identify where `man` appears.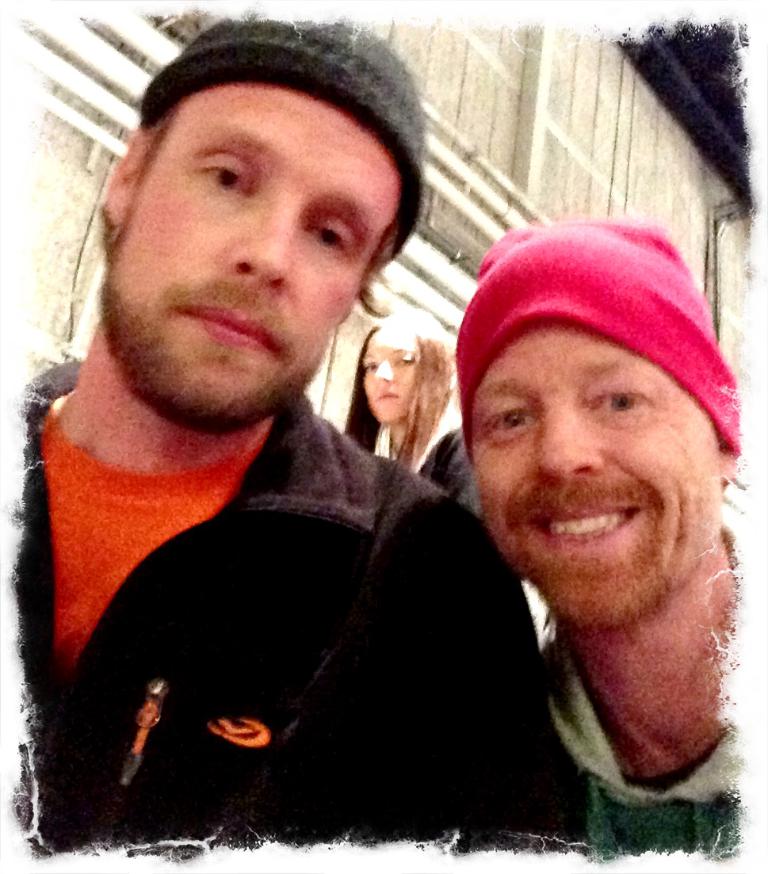
Appears at [16, 41, 571, 859].
